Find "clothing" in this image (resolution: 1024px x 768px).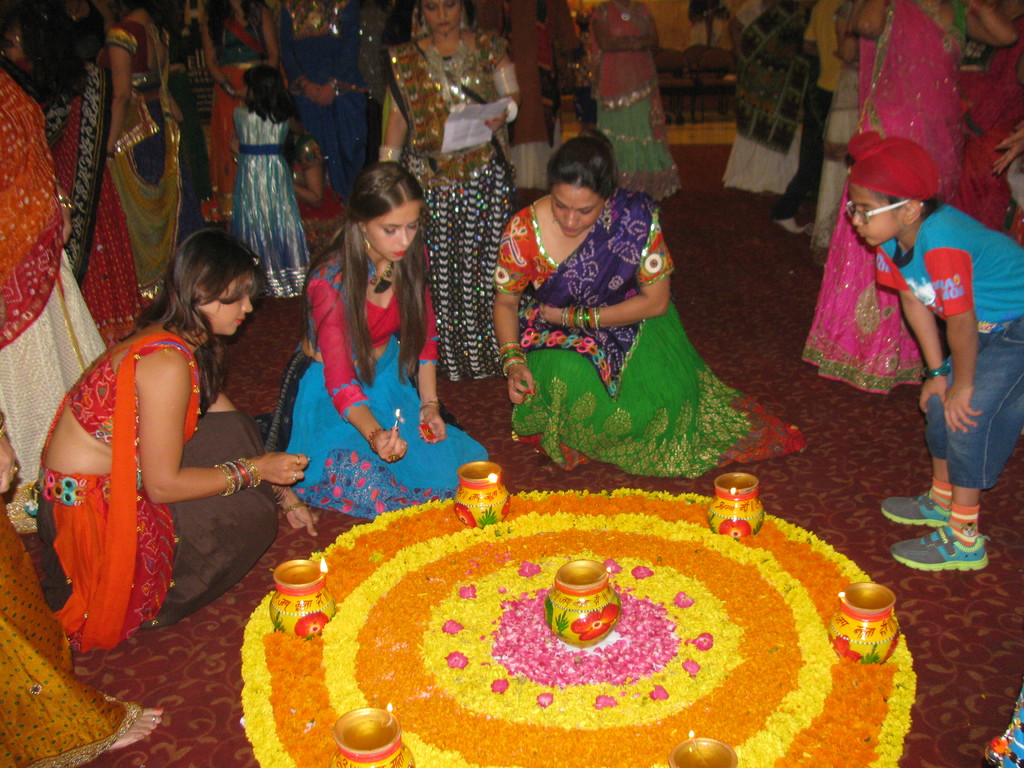
{"x1": 19, "y1": 317, "x2": 283, "y2": 650}.
